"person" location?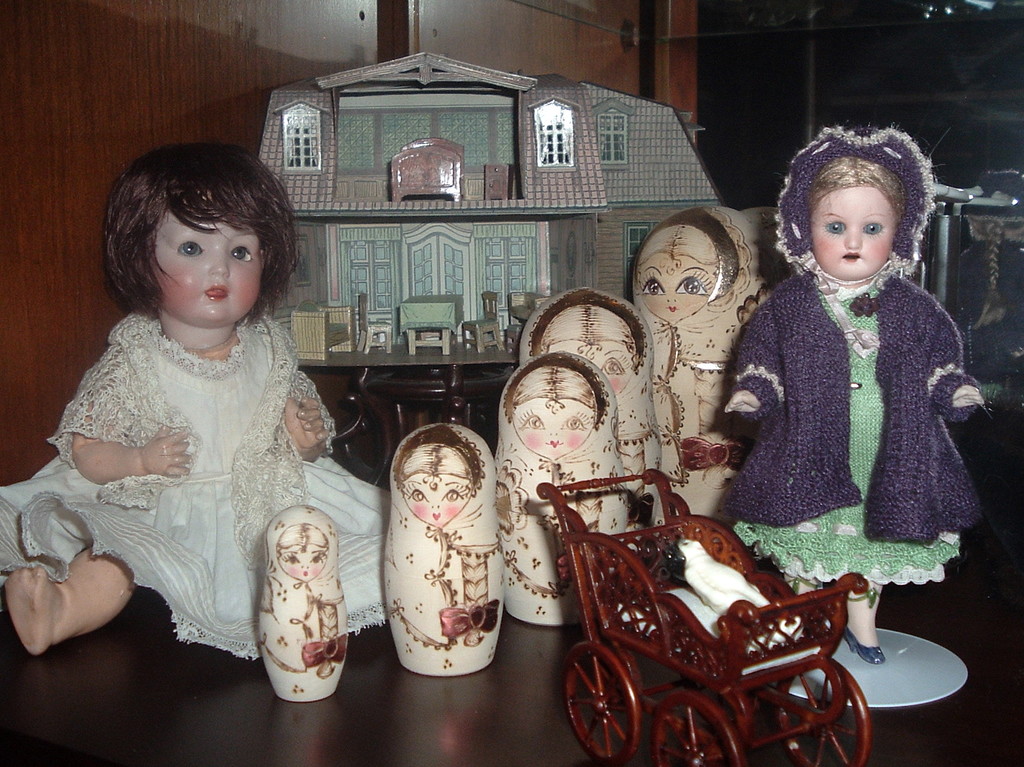
(386, 418, 506, 678)
